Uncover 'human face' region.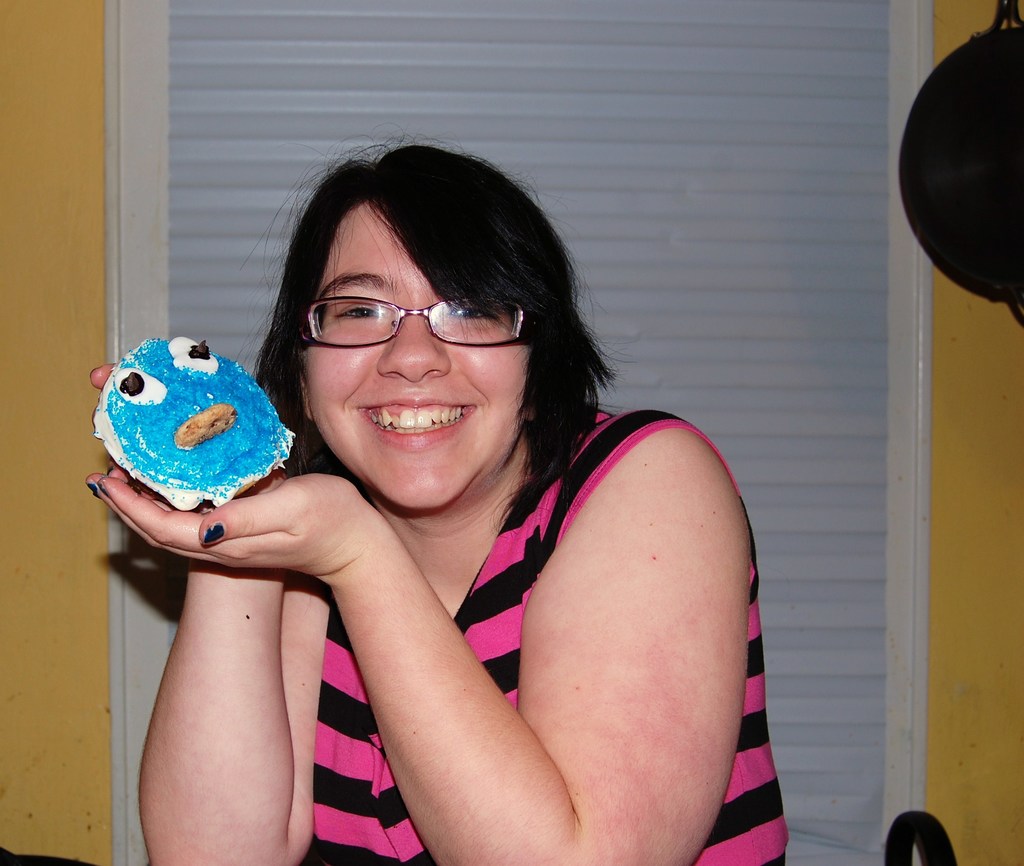
Uncovered: <box>295,199,534,507</box>.
